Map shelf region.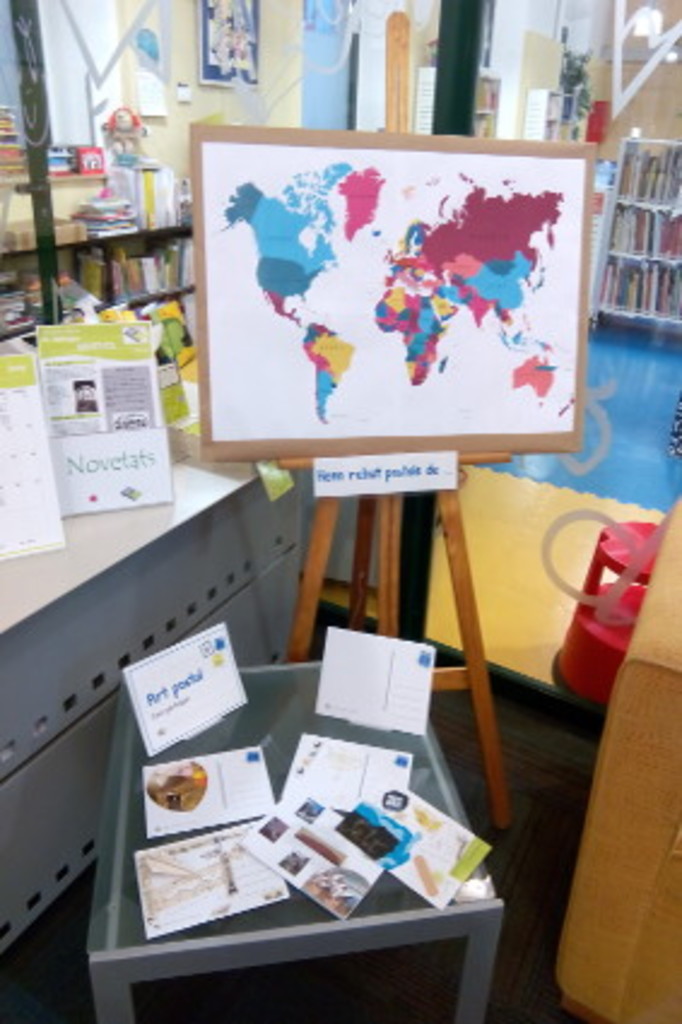
Mapped to x1=583 y1=128 x2=680 y2=342.
